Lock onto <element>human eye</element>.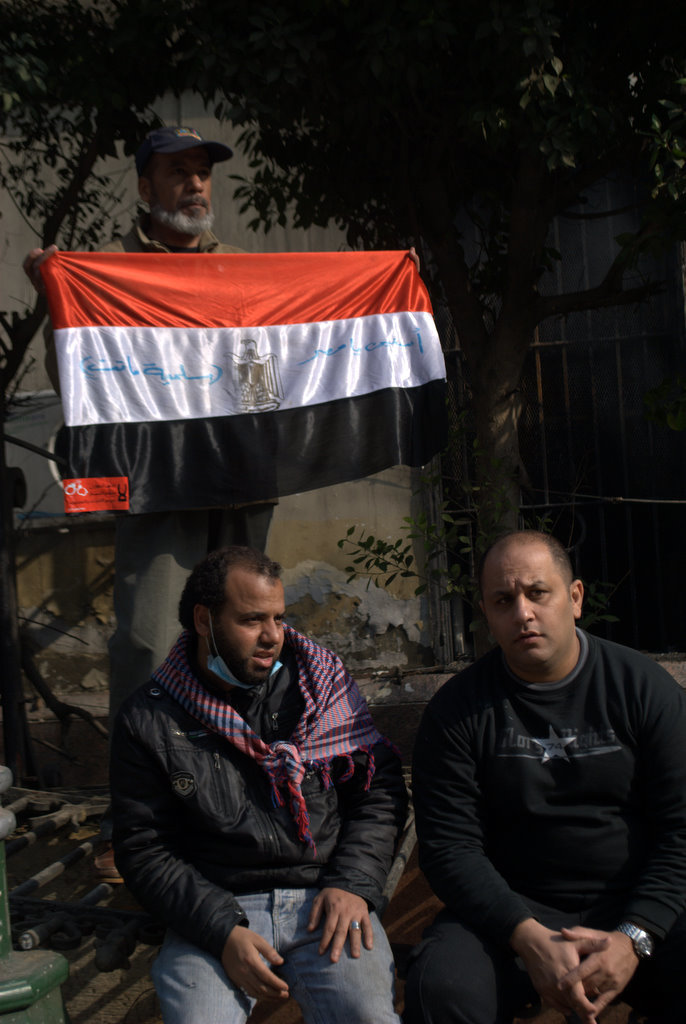
Locked: 243/616/265/625.
